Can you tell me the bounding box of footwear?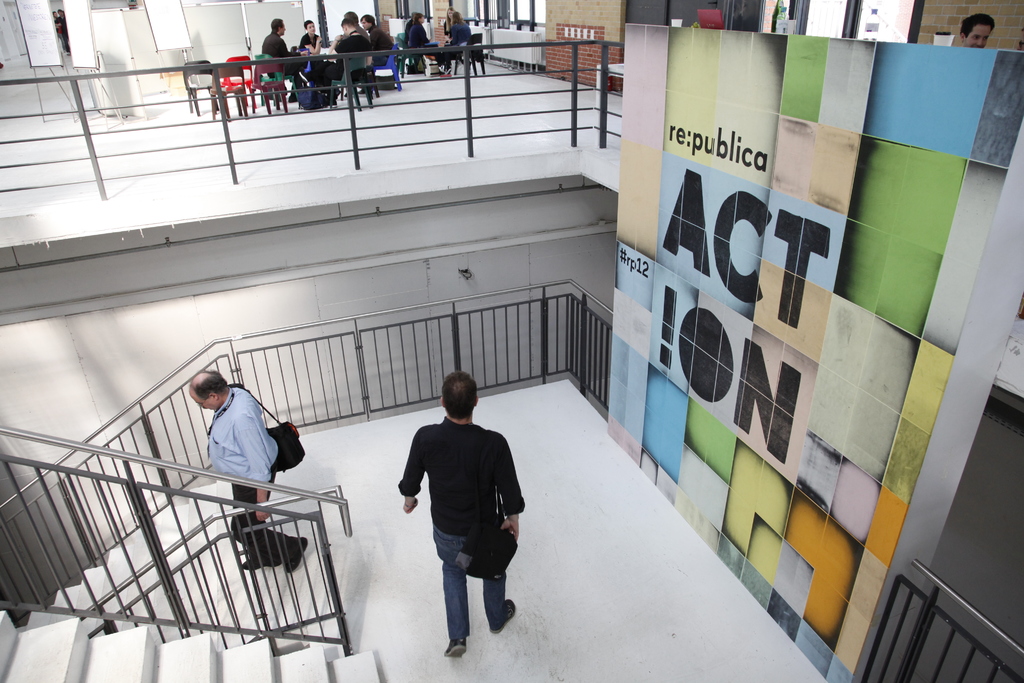
detection(486, 600, 516, 629).
